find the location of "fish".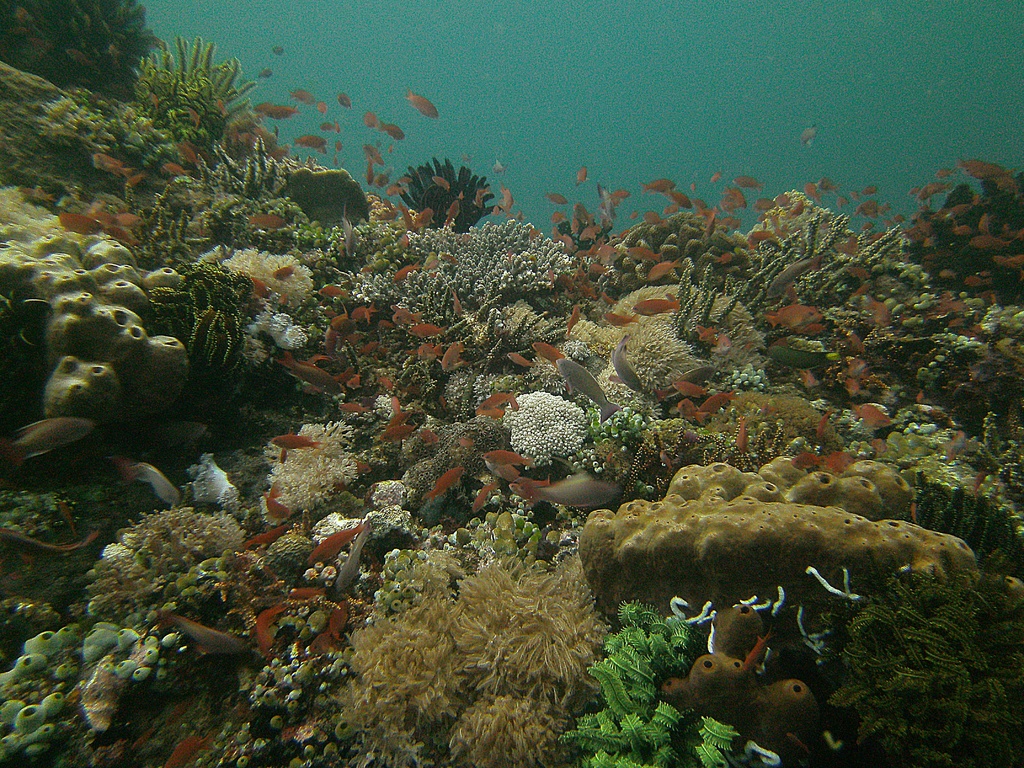
Location: l=595, t=245, r=620, b=265.
